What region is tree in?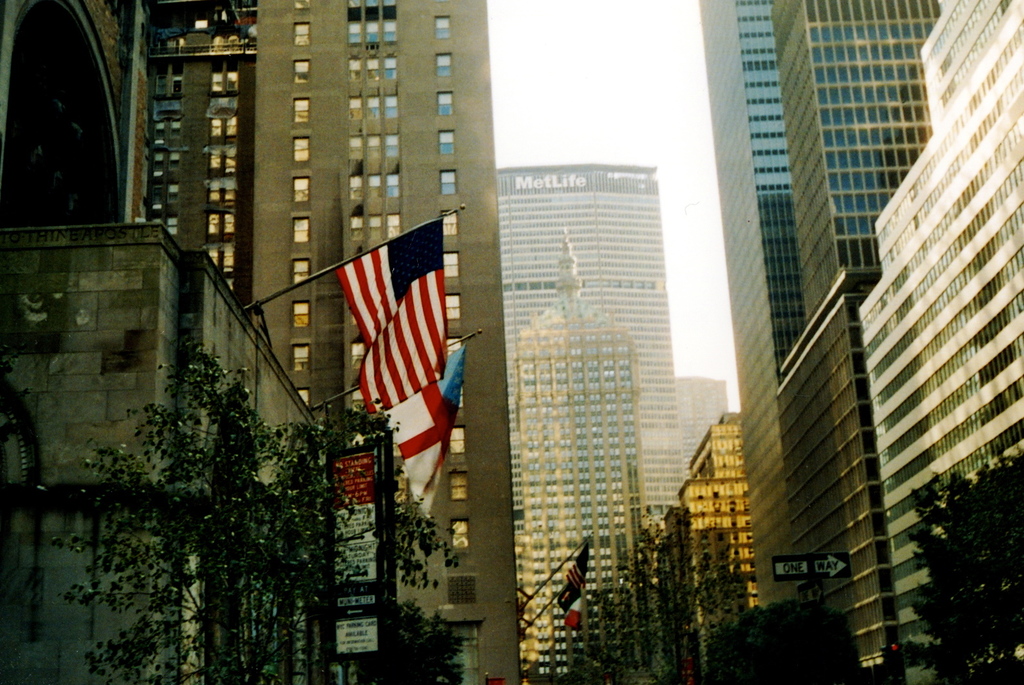
[left=36, top=352, right=459, bottom=684].
